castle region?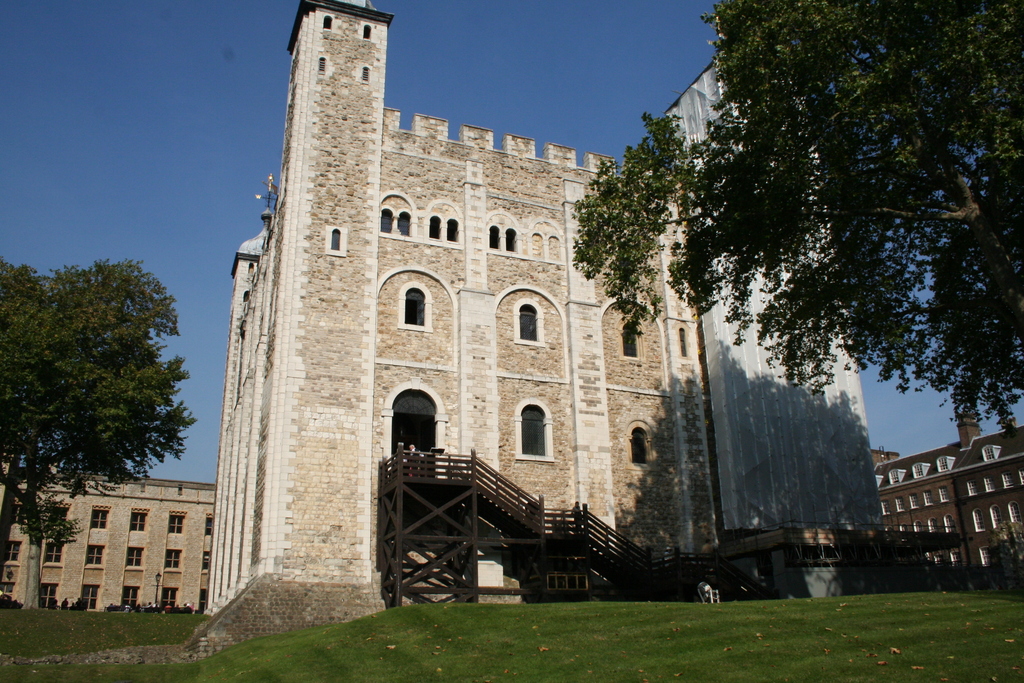
pyautogui.locateOnScreen(168, 13, 858, 629)
